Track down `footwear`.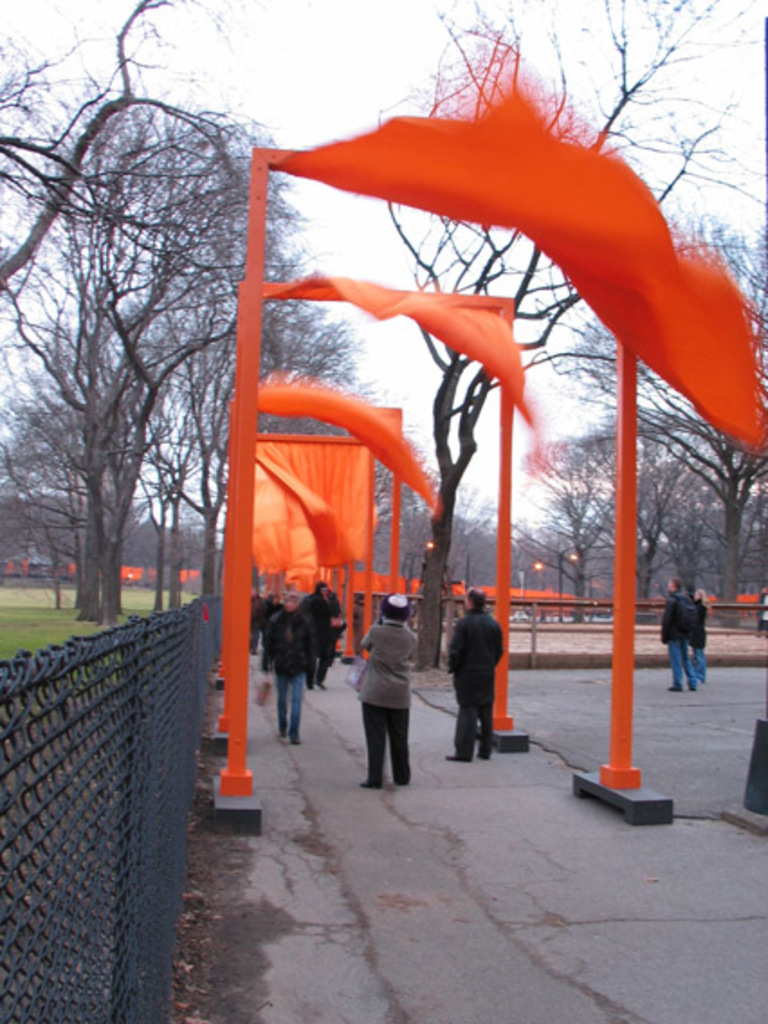
Tracked to left=362, top=786, right=379, bottom=788.
